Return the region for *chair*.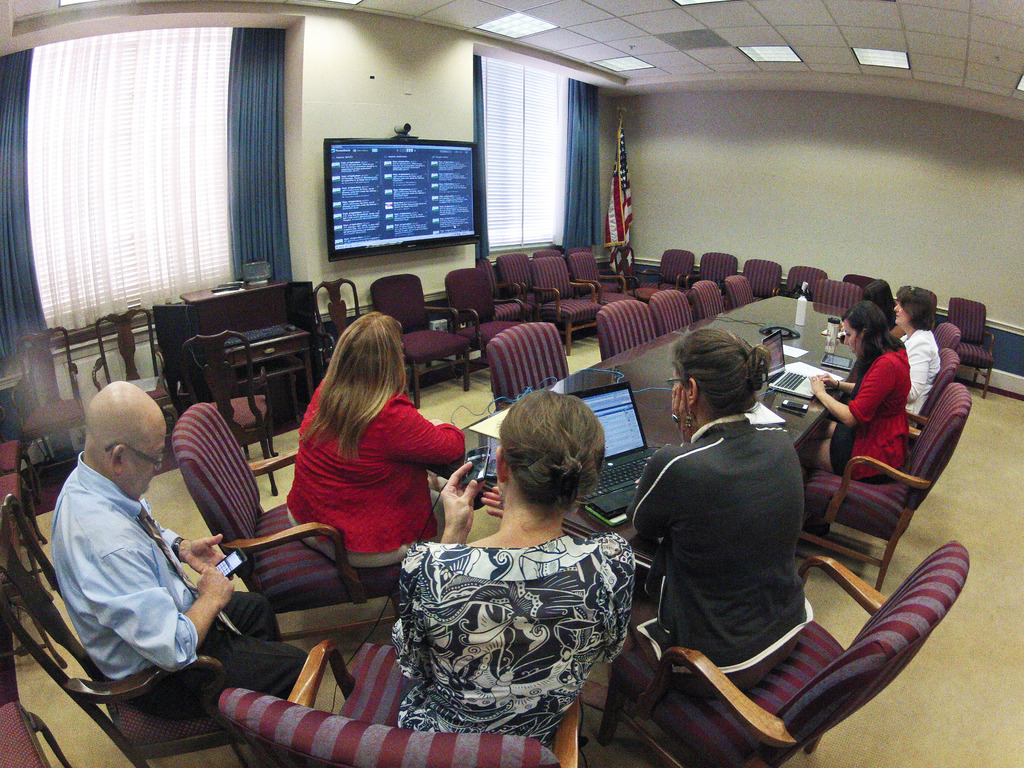
<bbox>568, 253, 628, 298</bbox>.
